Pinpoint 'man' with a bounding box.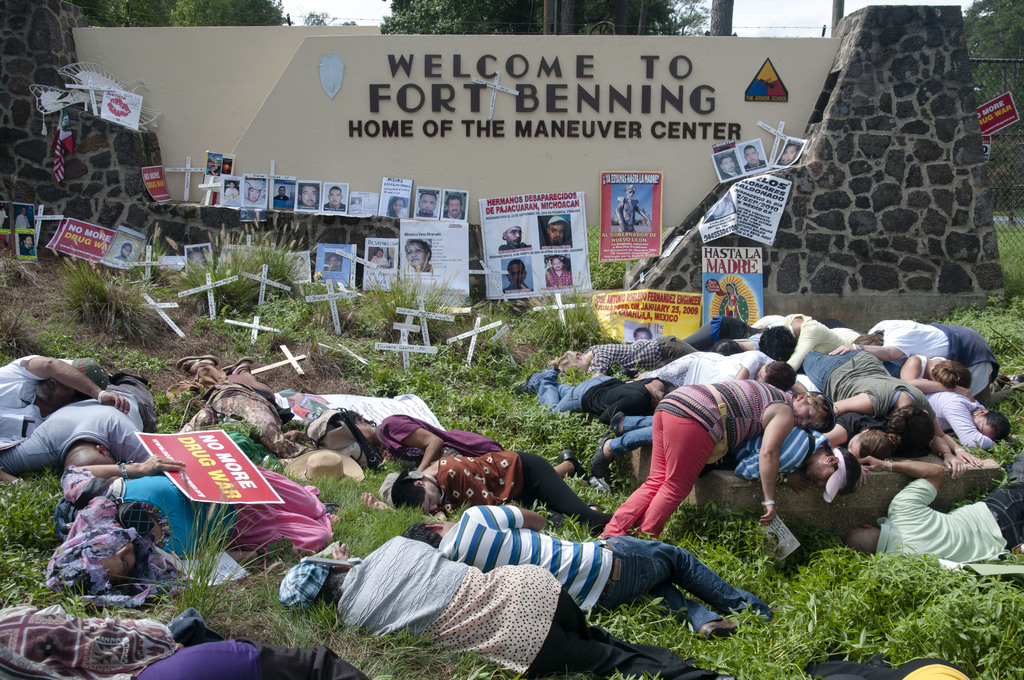
[x1=16, y1=206, x2=31, y2=227].
